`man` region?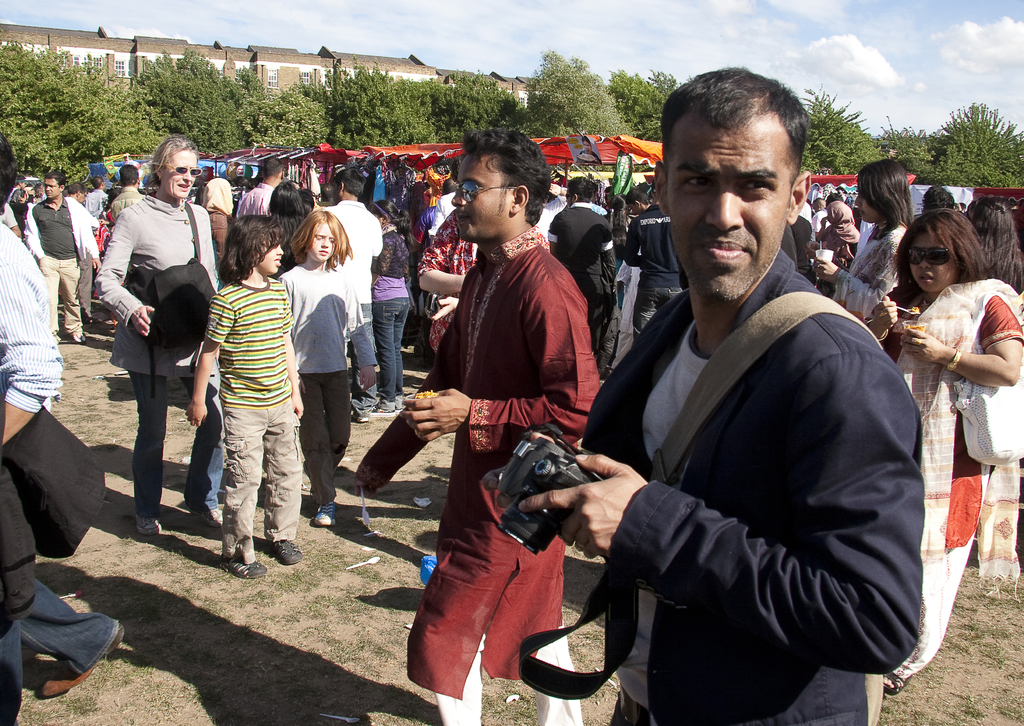
l=234, t=154, r=285, b=218
